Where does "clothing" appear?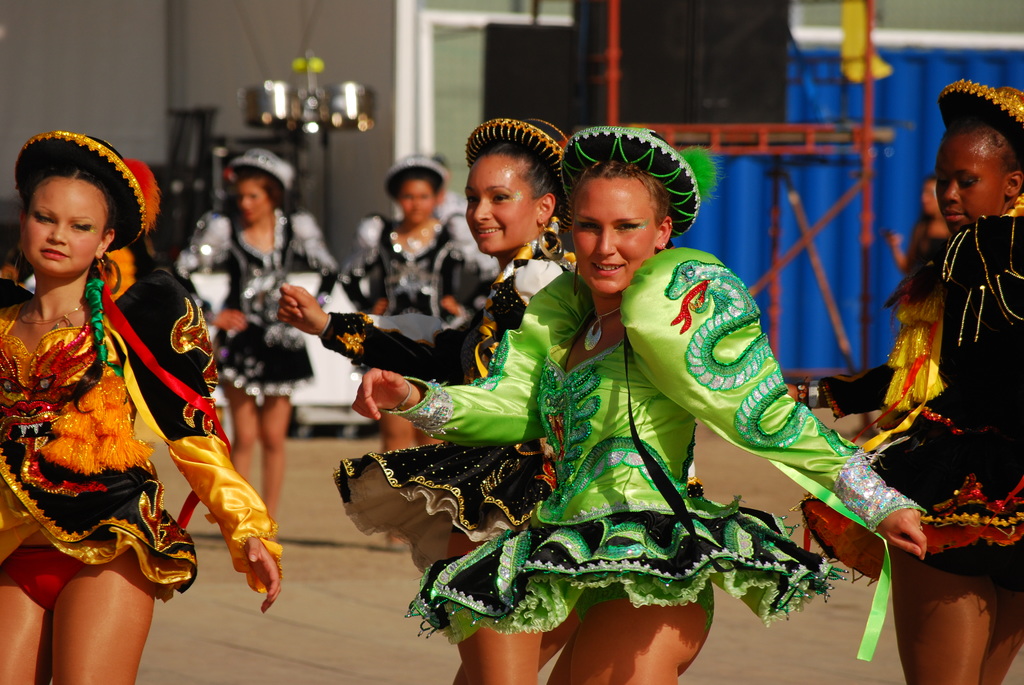
Appears at <box>822,237,948,439</box>.
